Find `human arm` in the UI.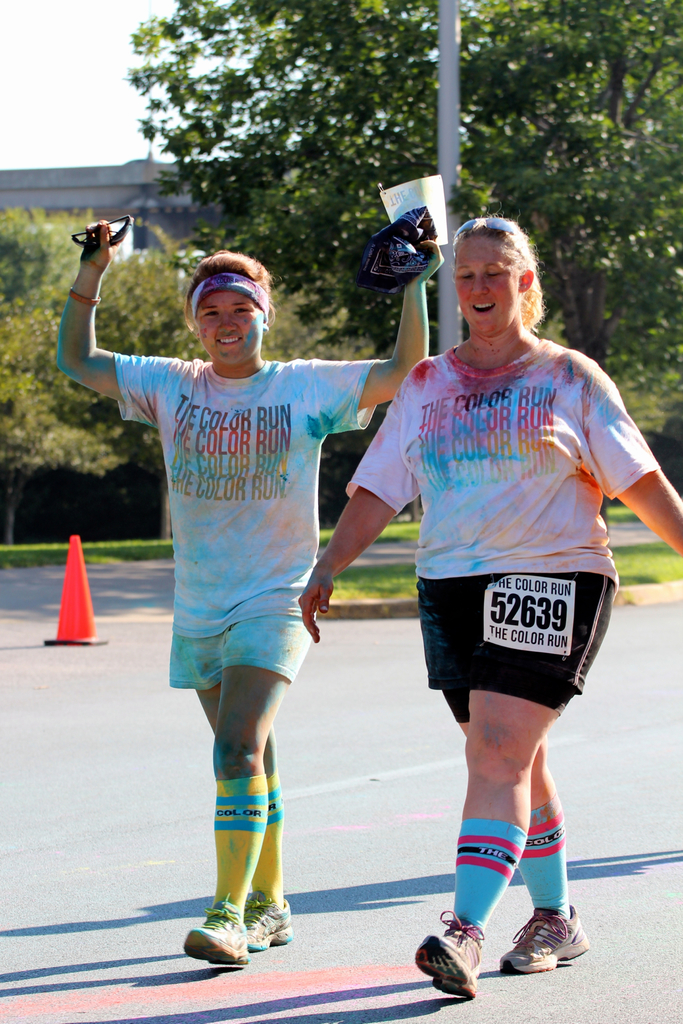
UI element at locate(589, 354, 682, 554).
